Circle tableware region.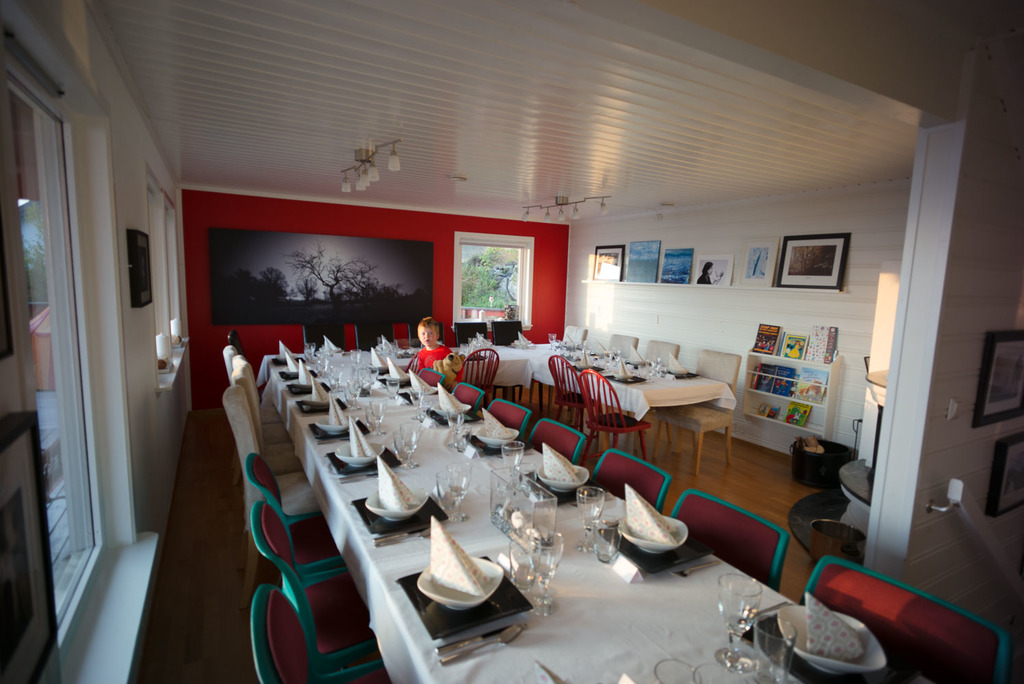
Region: 445 461 472 502.
